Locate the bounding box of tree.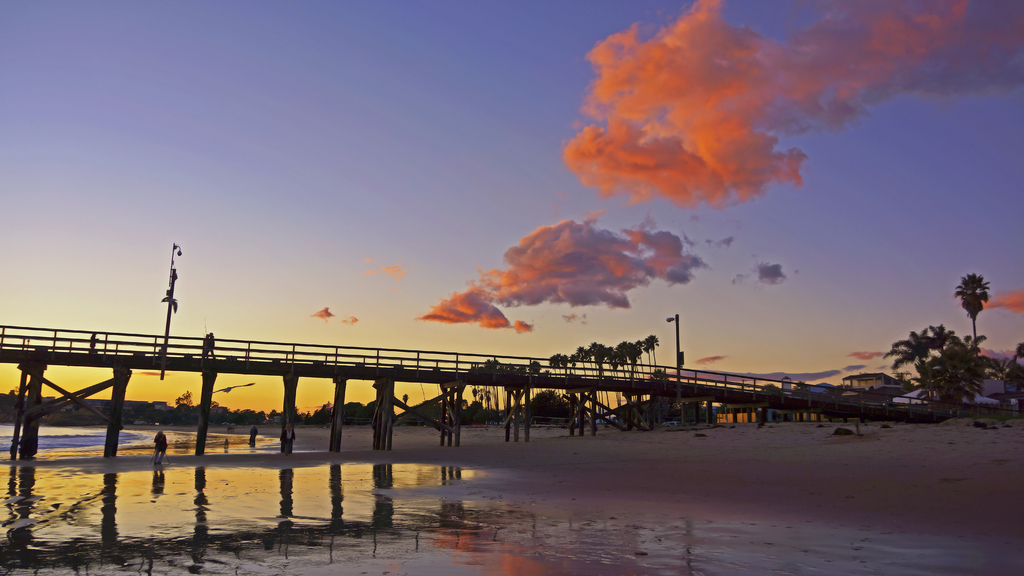
Bounding box: 947, 335, 996, 419.
